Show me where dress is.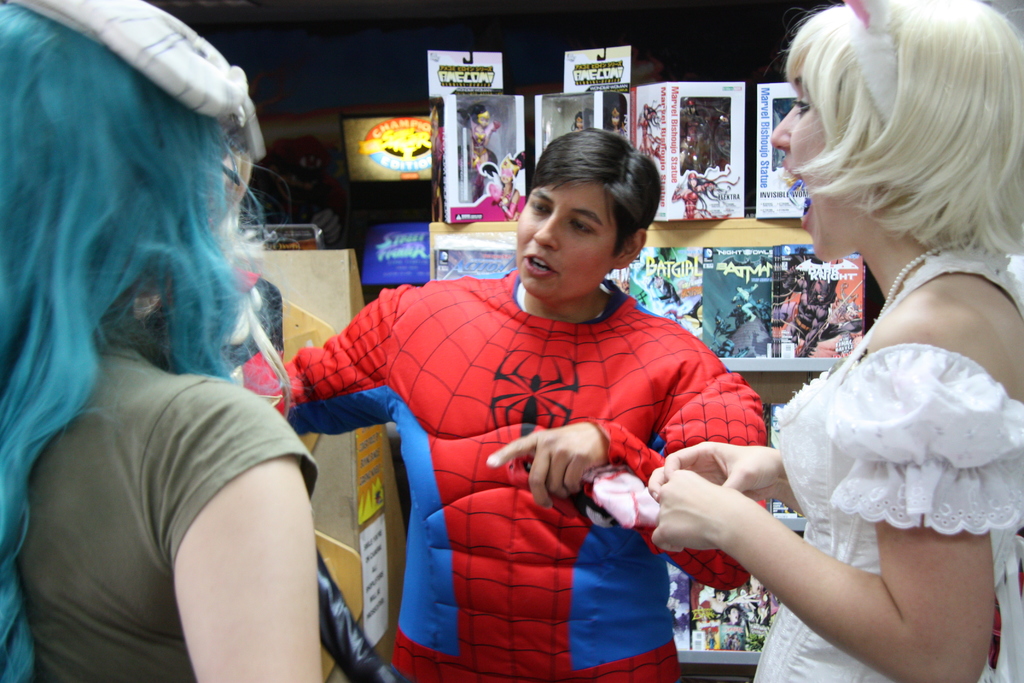
dress is at 748, 247, 1023, 682.
